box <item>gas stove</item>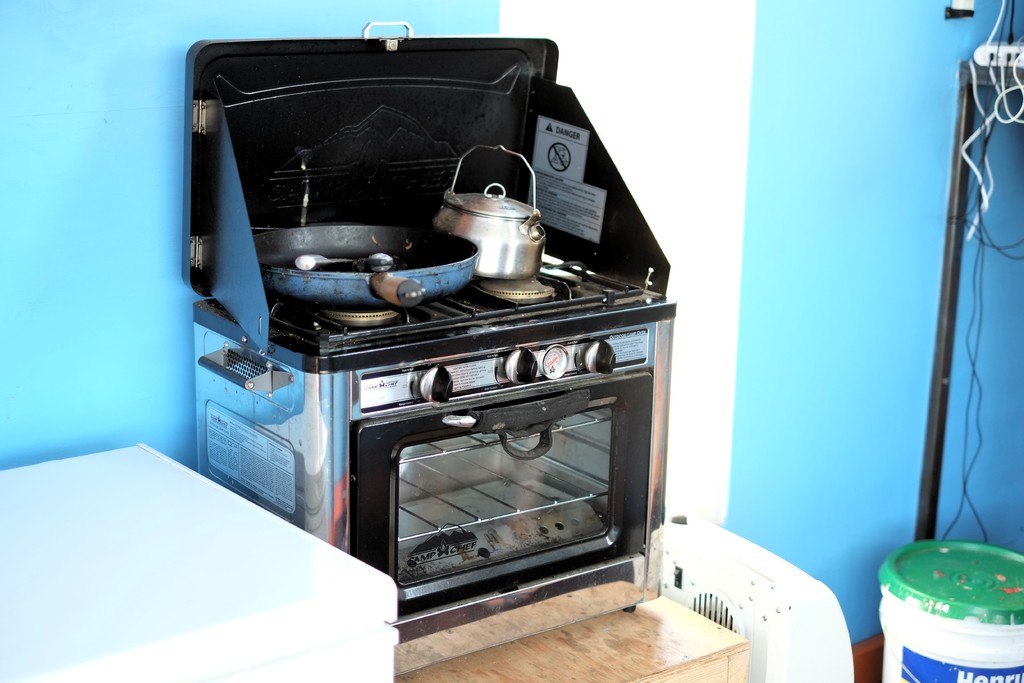
262/240/650/345
